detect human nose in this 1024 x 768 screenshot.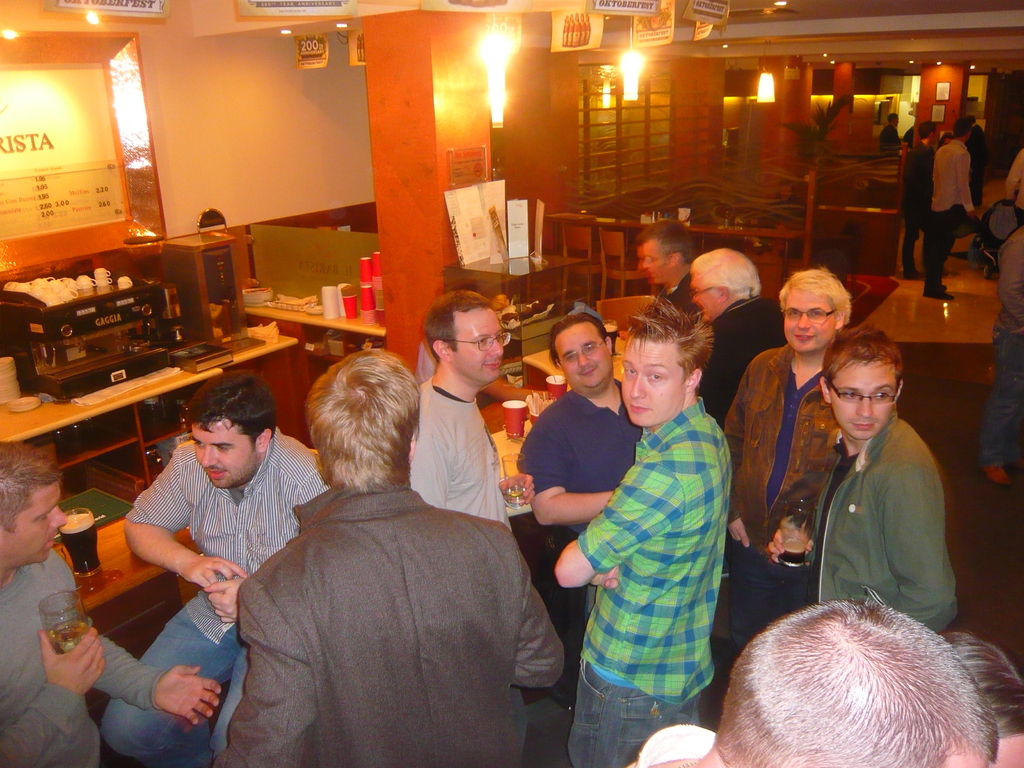
Detection: x1=796 y1=314 x2=810 y2=329.
